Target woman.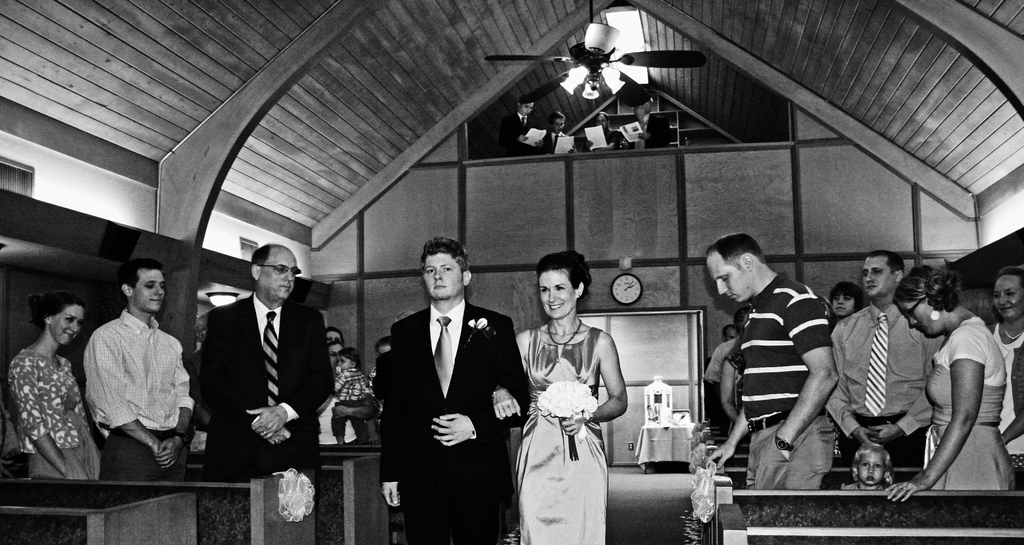
Target region: {"x1": 884, "y1": 265, "x2": 1014, "y2": 503}.
